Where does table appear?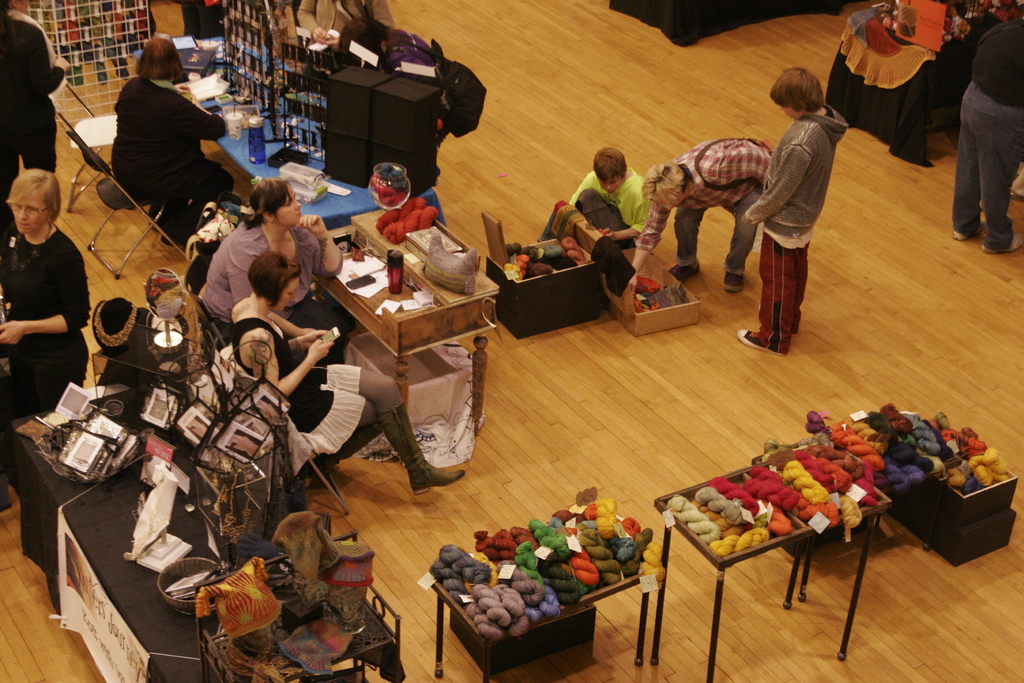
Appears at <region>820, 1, 1011, 168</region>.
